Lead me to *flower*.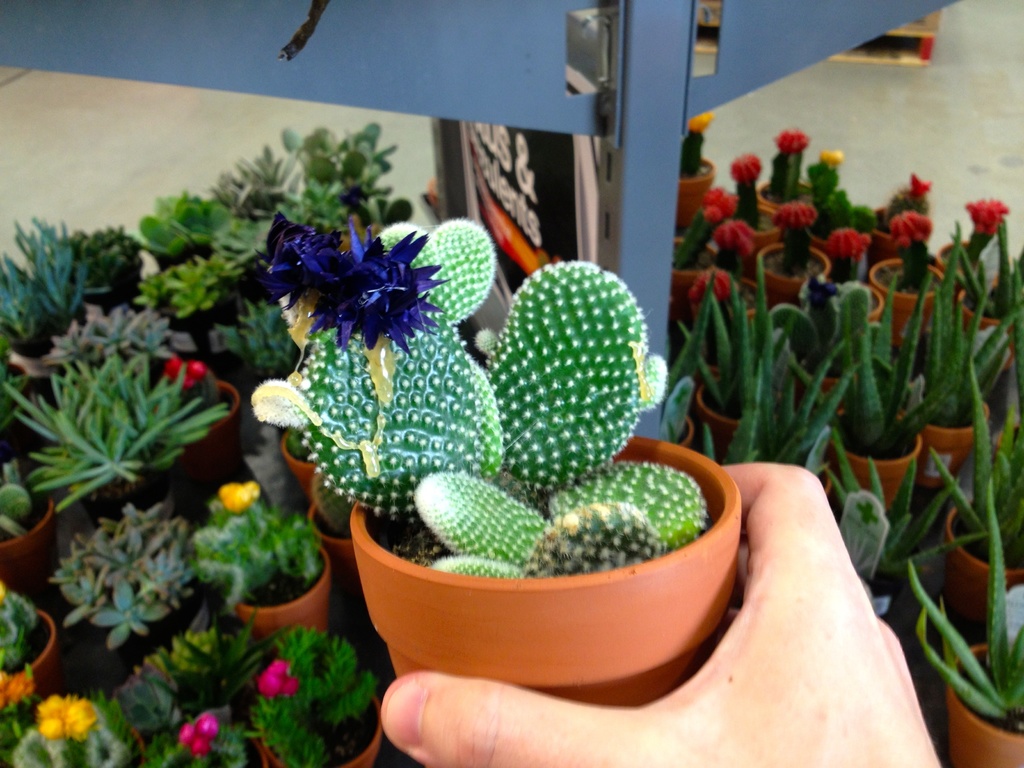
Lead to bbox=(688, 109, 712, 133).
